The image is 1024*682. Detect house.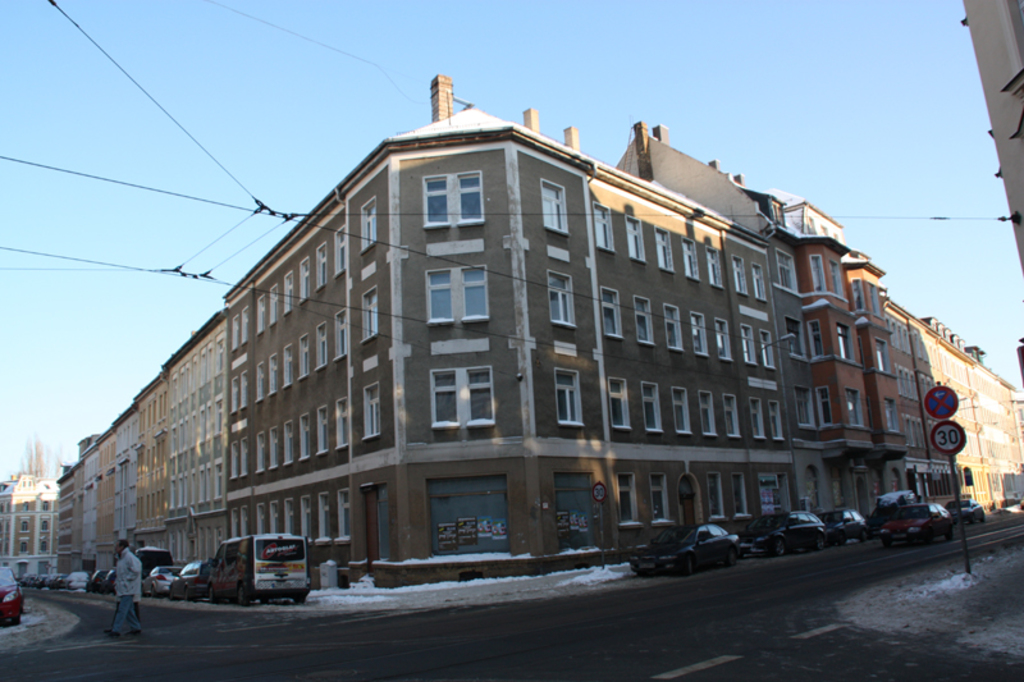
Detection: [963,358,1023,516].
